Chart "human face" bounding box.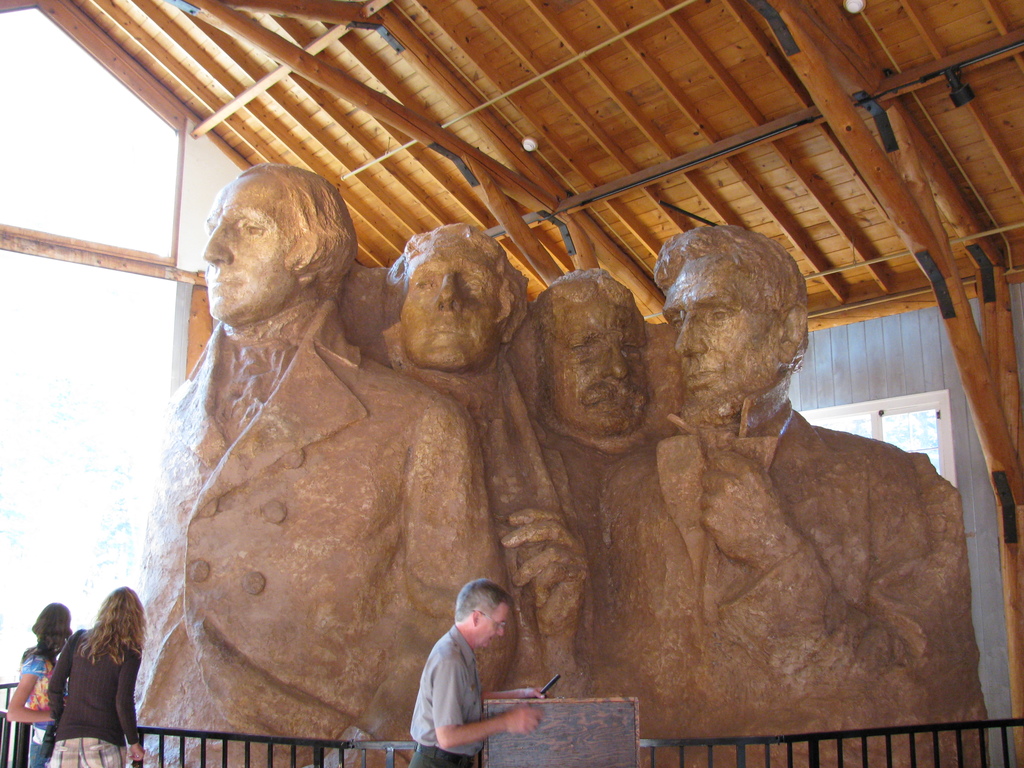
Charted: [481,605,507,643].
